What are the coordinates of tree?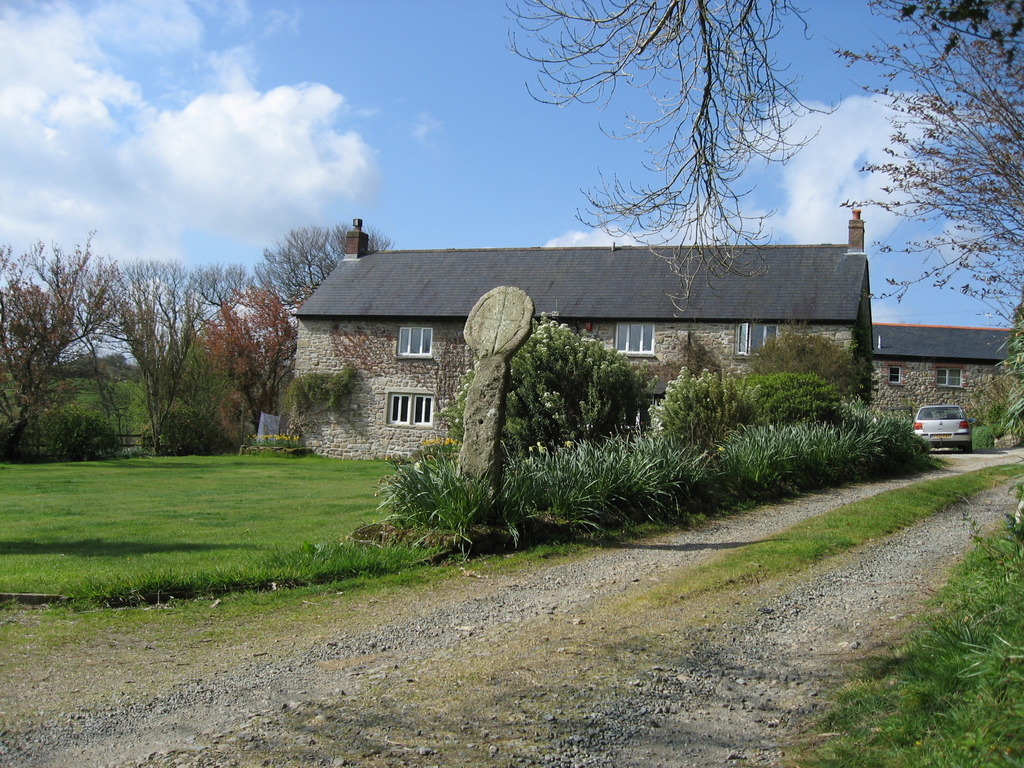
box=[826, 0, 1023, 402].
